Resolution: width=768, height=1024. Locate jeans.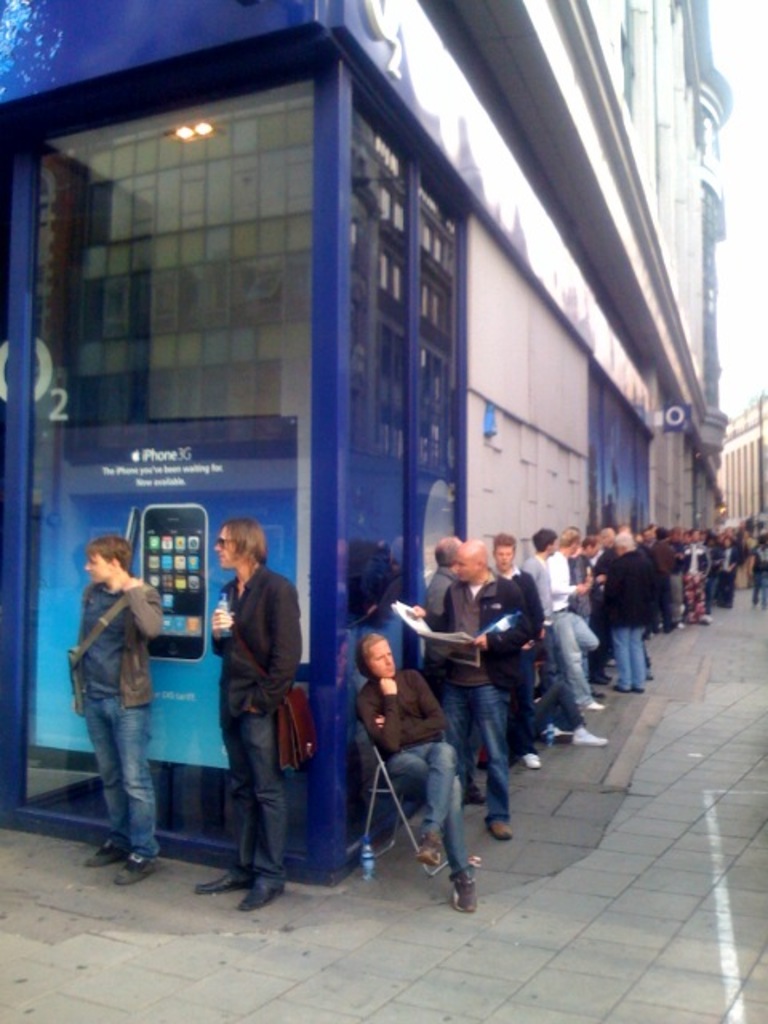
box(755, 573, 766, 611).
